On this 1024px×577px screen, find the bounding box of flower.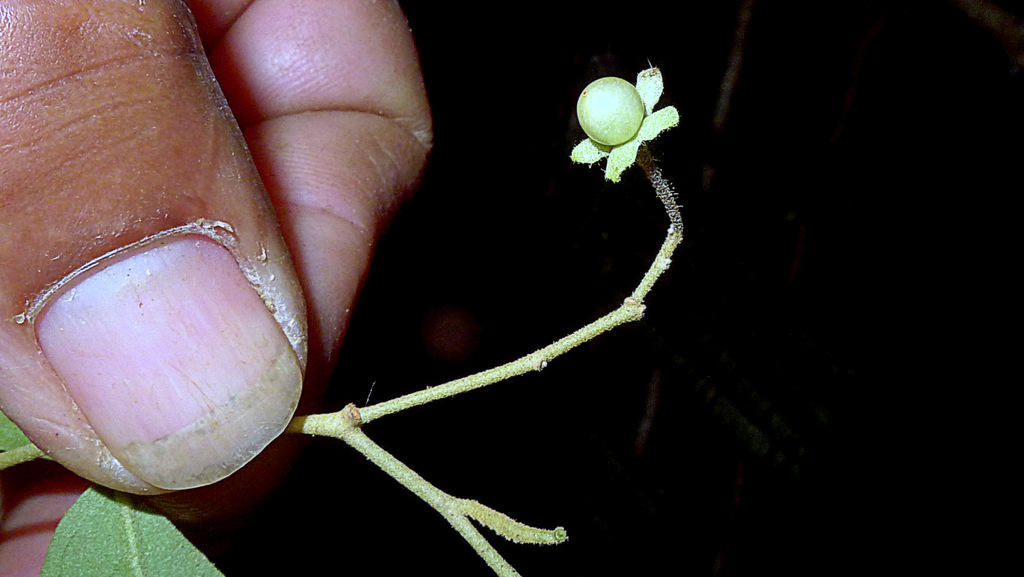
Bounding box: rect(569, 58, 675, 198).
